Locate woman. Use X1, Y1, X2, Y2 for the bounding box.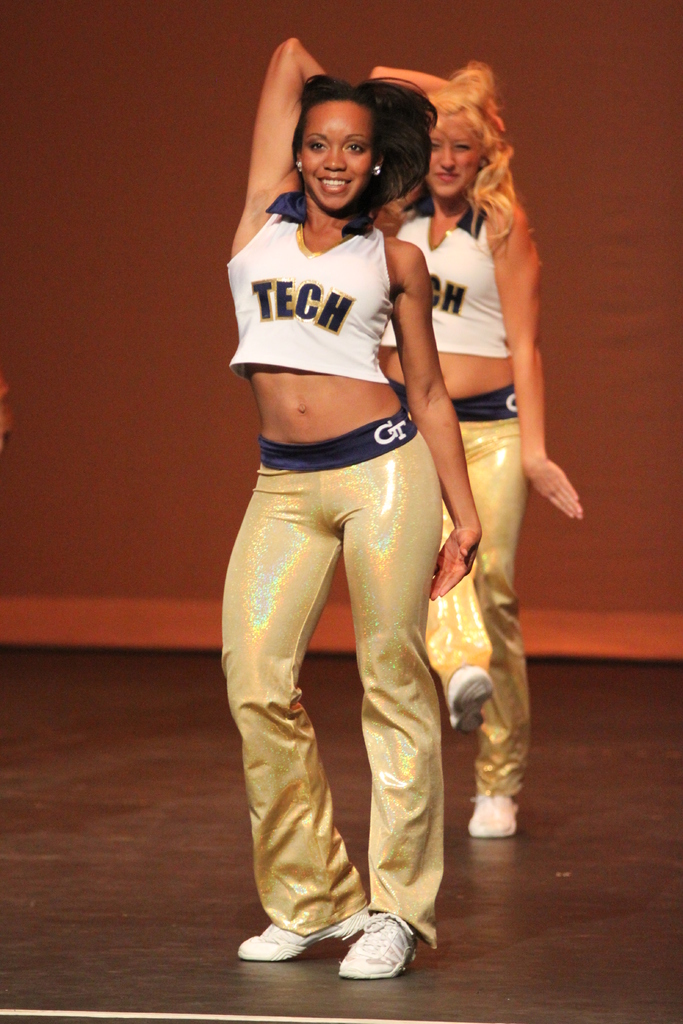
366, 50, 586, 845.
